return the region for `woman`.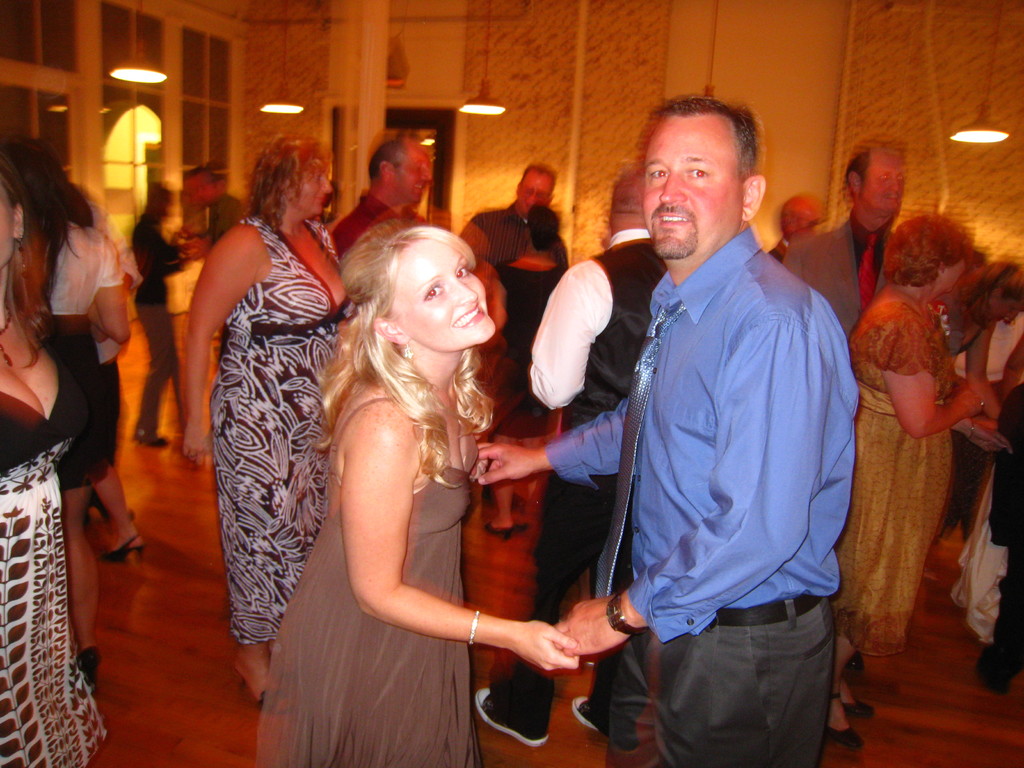
[left=826, top=213, right=1010, bottom=759].
